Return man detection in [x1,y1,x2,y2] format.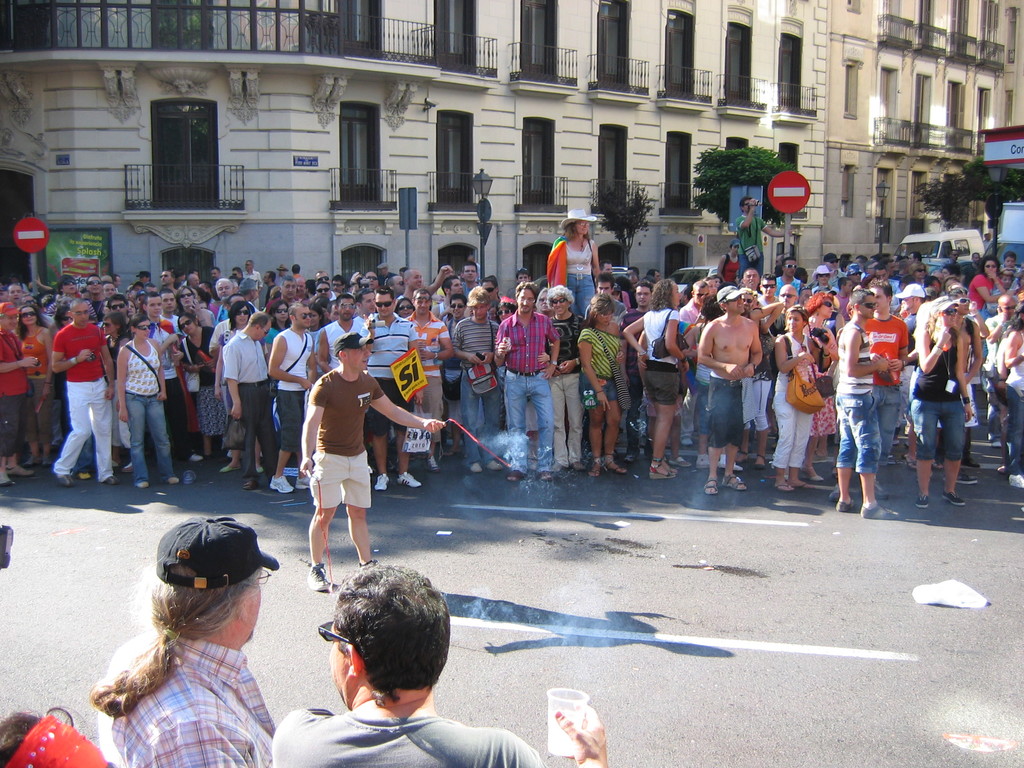
[106,284,116,299].
